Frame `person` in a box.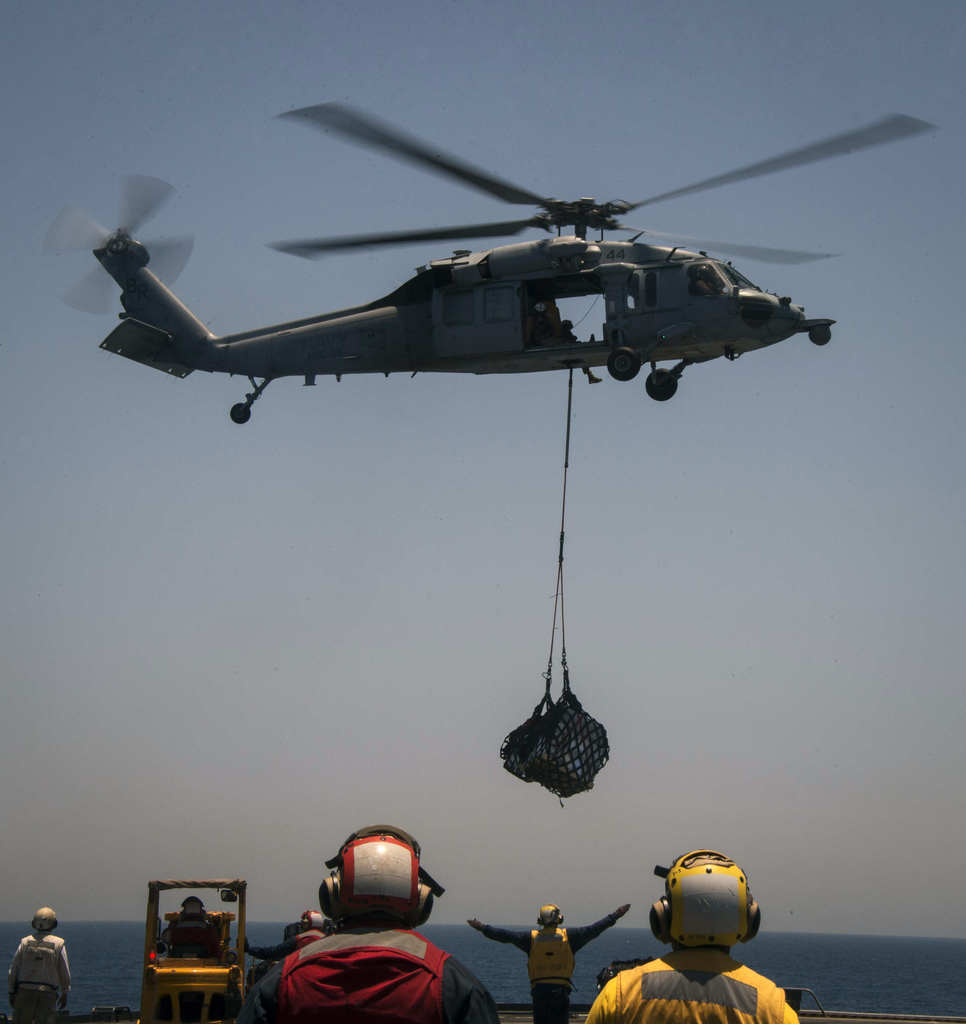
(163, 893, 222, 960).
